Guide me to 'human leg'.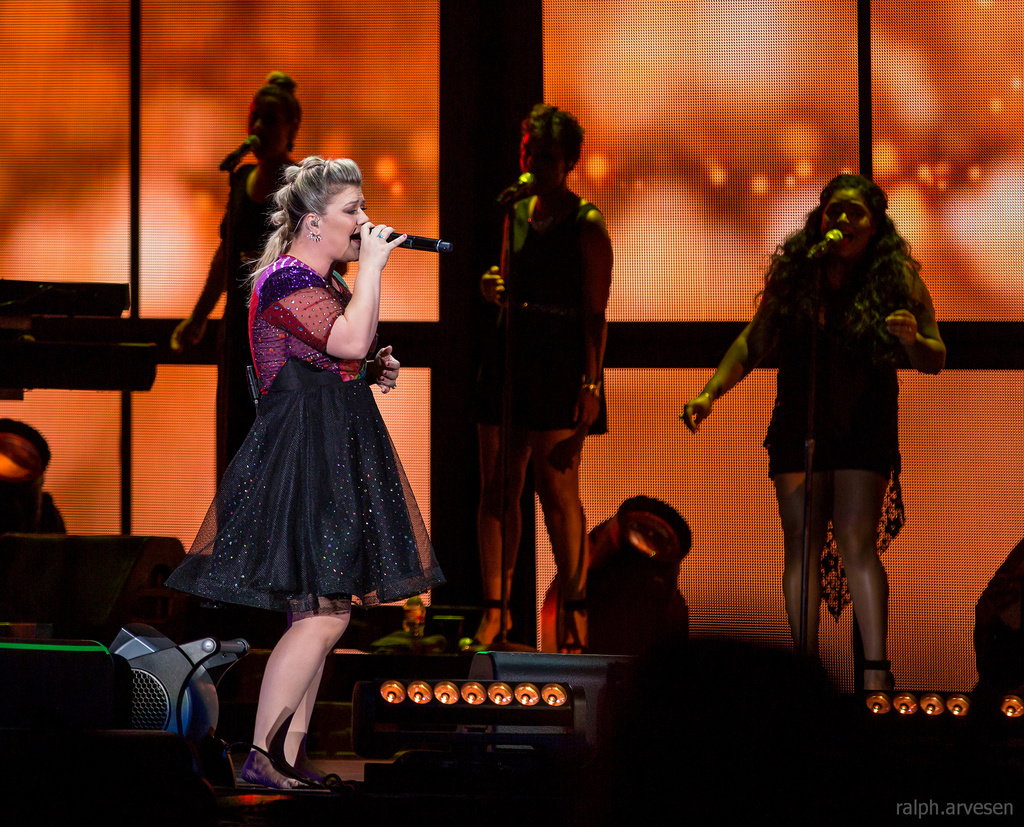
Guidance: box(765, 402, 827, 657).
